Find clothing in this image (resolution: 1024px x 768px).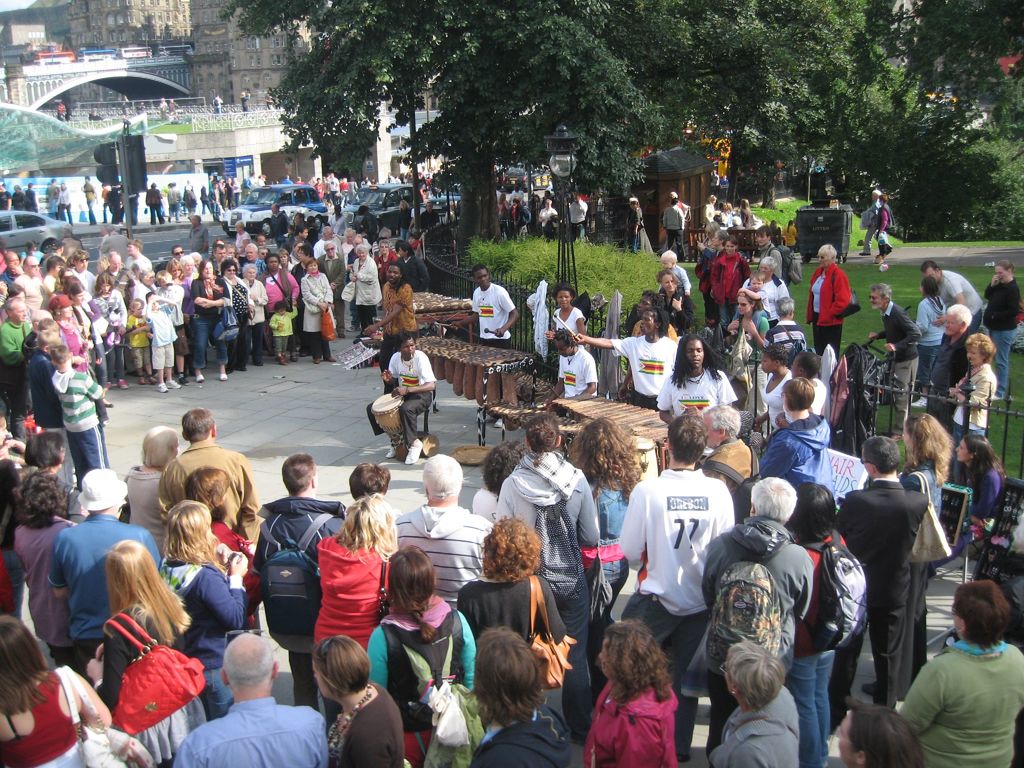
bbox=(169, 98, 181, 119).
